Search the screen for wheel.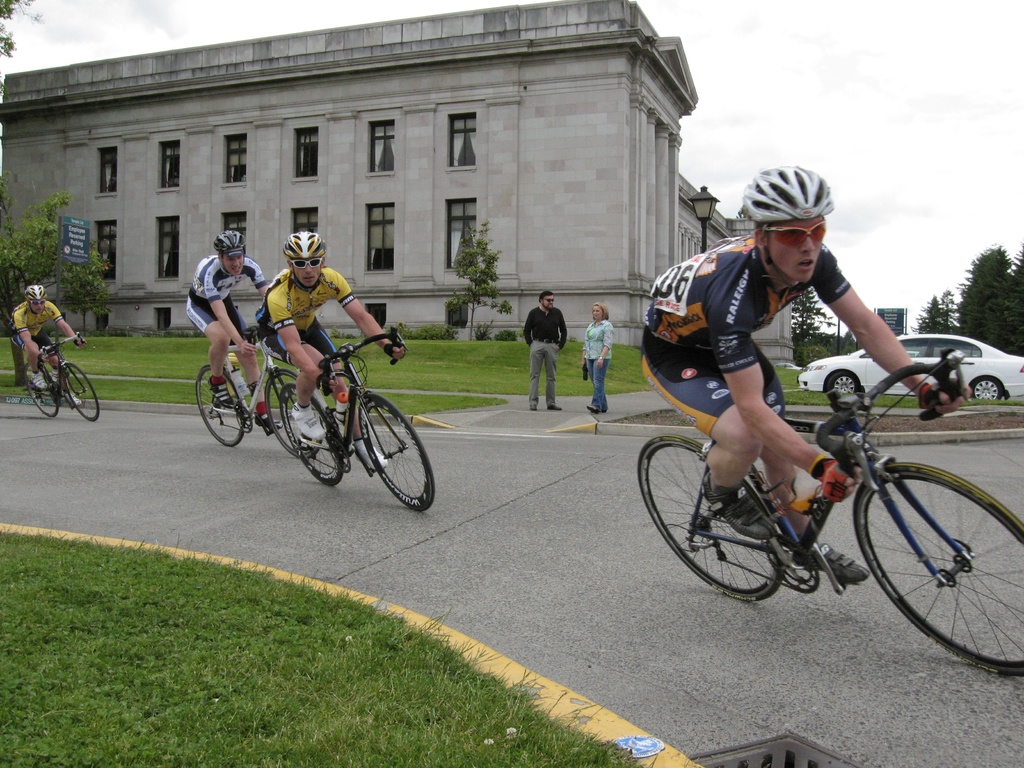
Found at 347/397/420/509.
